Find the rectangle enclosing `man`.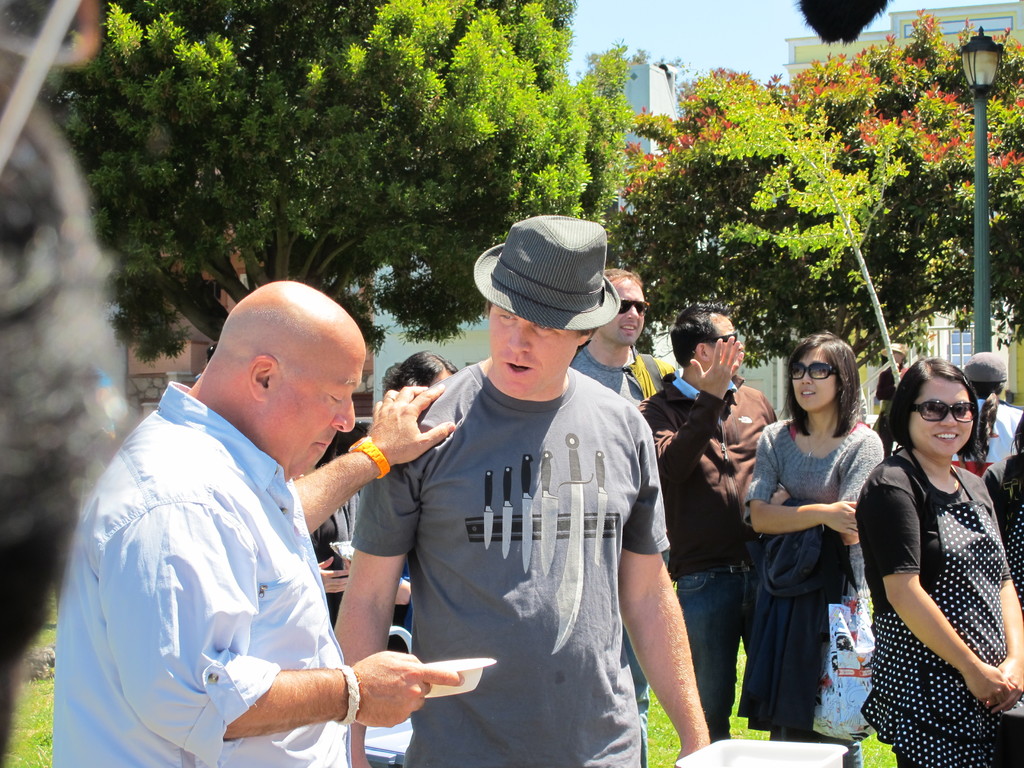
x1=560, y1=265, x2=680, y2=767.
